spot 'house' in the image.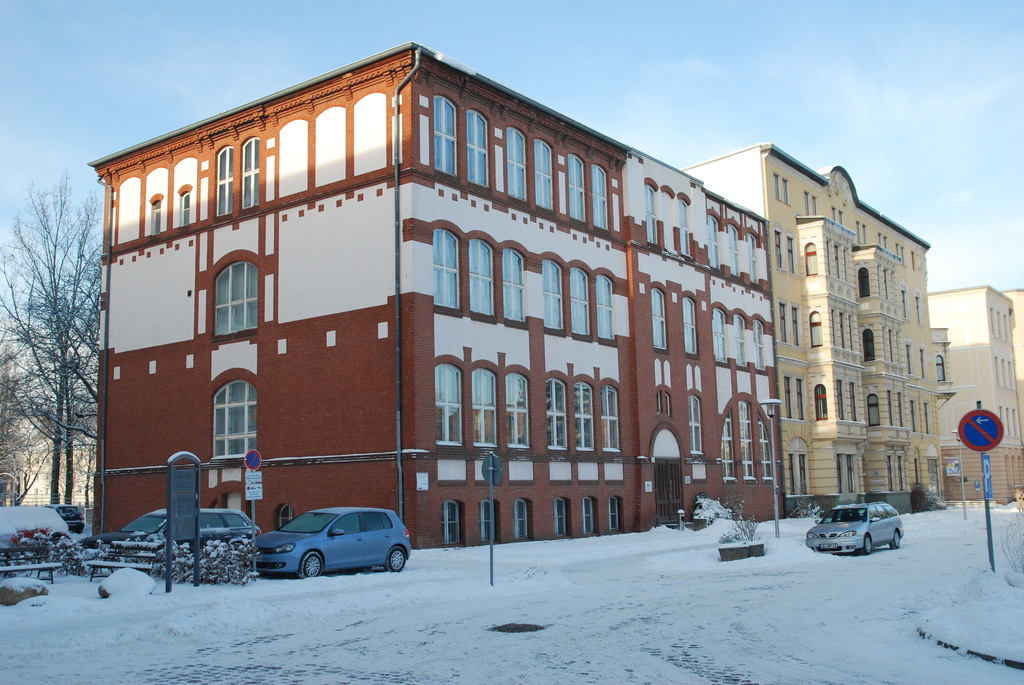
'house' found at {"x1": 98, "y1": 36, "x2": 947, "y2": 587}.
